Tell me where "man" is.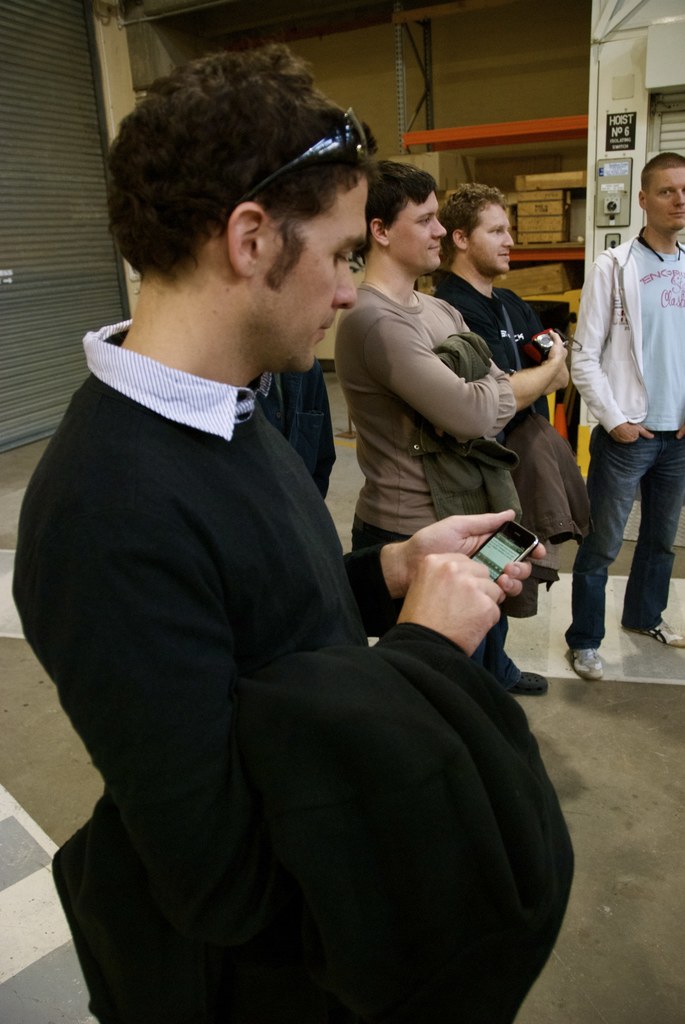
"man" is at x1=434, y1=180, x2=566, y2=701.
